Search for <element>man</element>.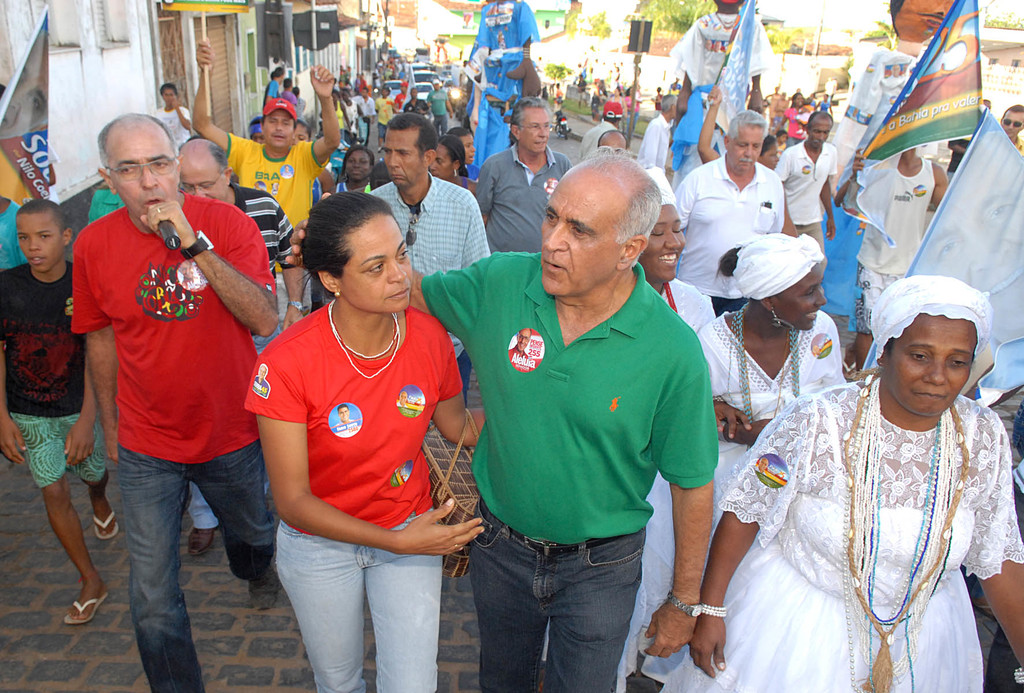
Found at x1=407, y1=154, x2=719, y2=692.
